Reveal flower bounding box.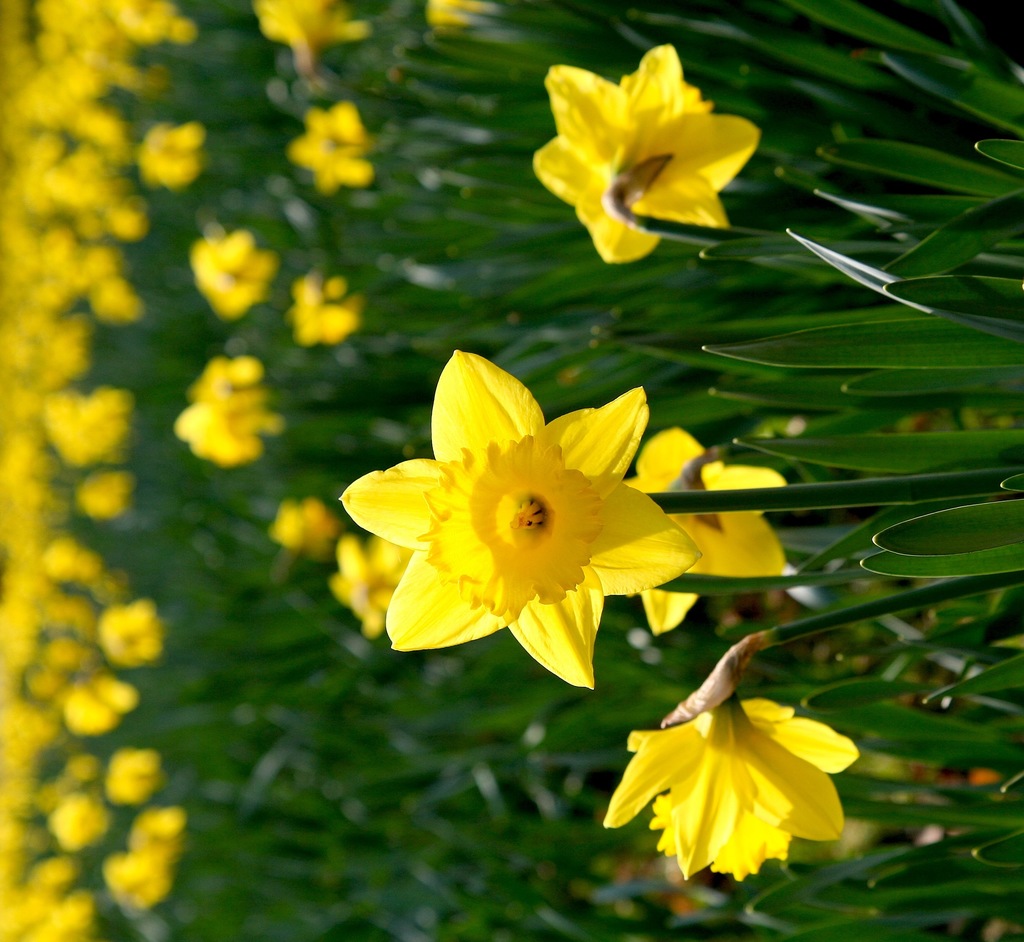
Revealed: {"x1": 248, "y1": 0, "x2": 376, "y2": 65}.
